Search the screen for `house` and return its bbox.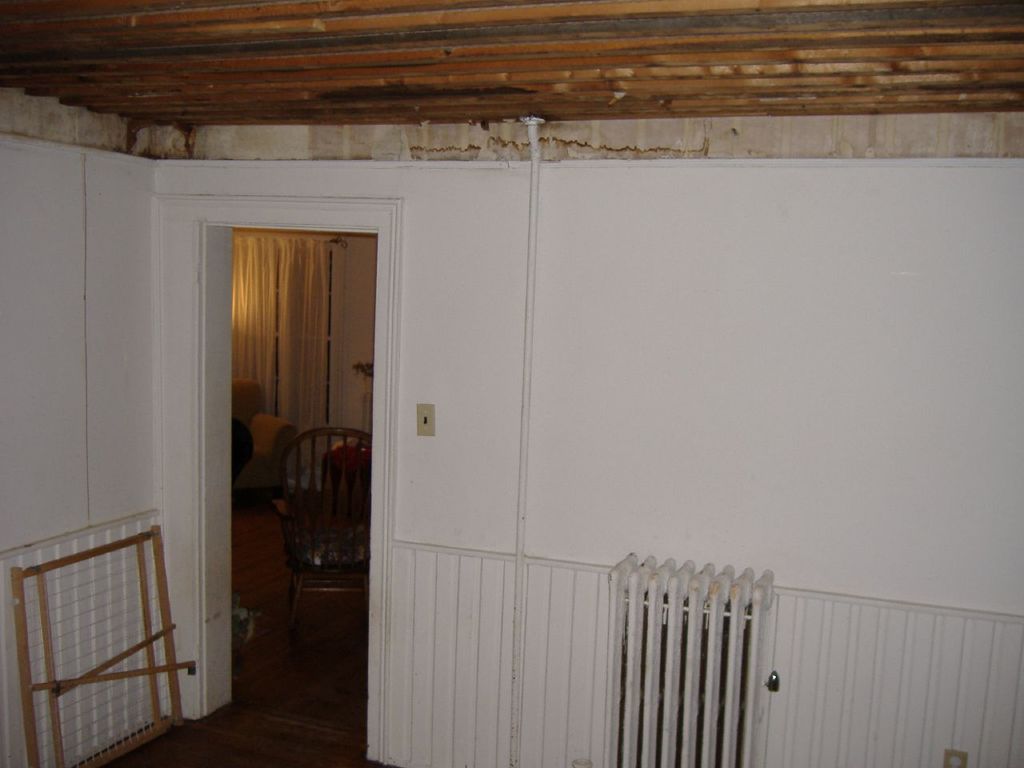
Found: pyautogui.locateOnScreen(0, 2, 1019, 767).
